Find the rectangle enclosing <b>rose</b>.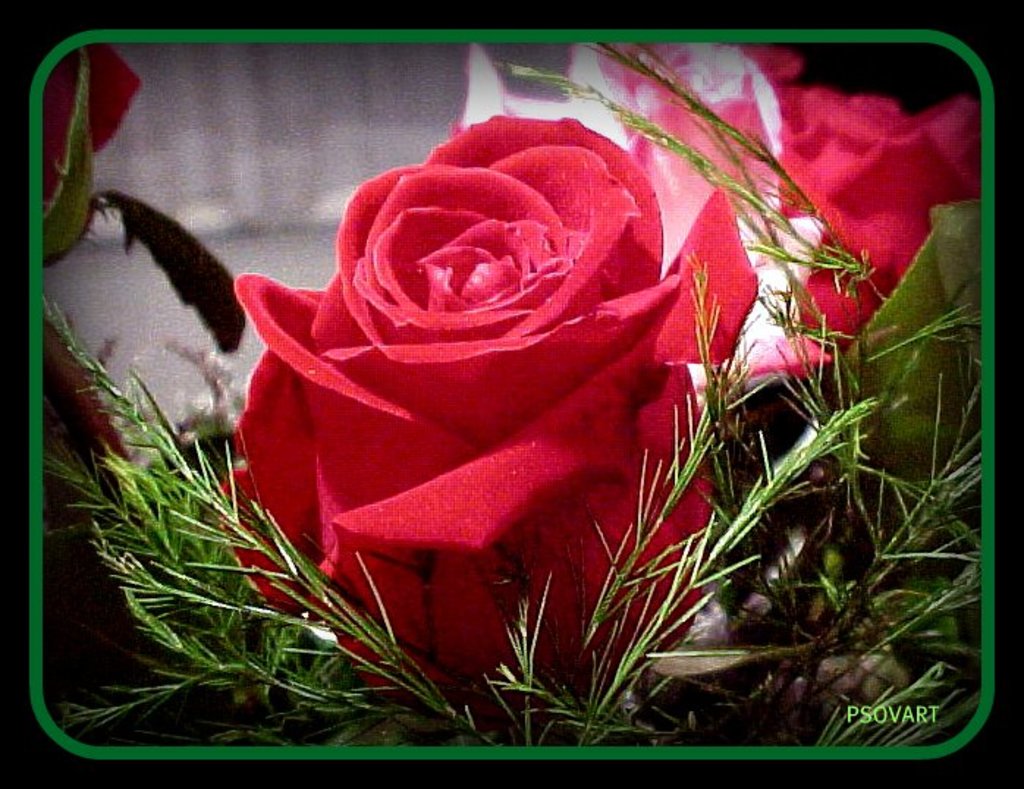
Rect(462, 41, 984, 374).
